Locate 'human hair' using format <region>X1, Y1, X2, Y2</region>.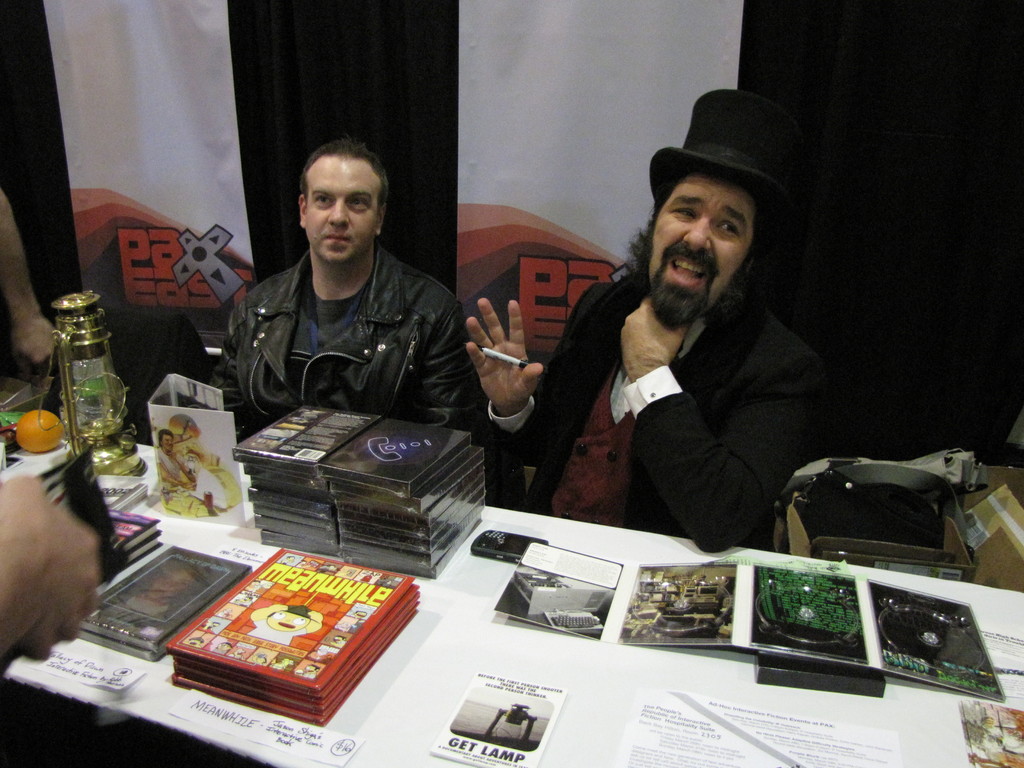
<region>289, 137, 396, 223</region>.
